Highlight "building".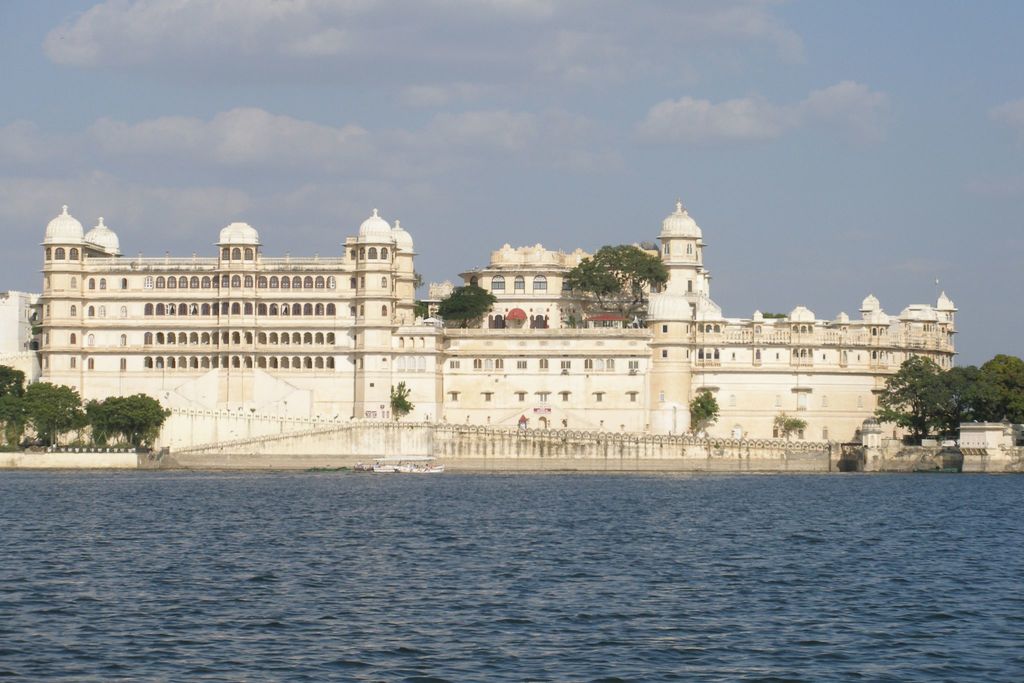
Highlighted region: detection(959, 420, 1021, 454).
